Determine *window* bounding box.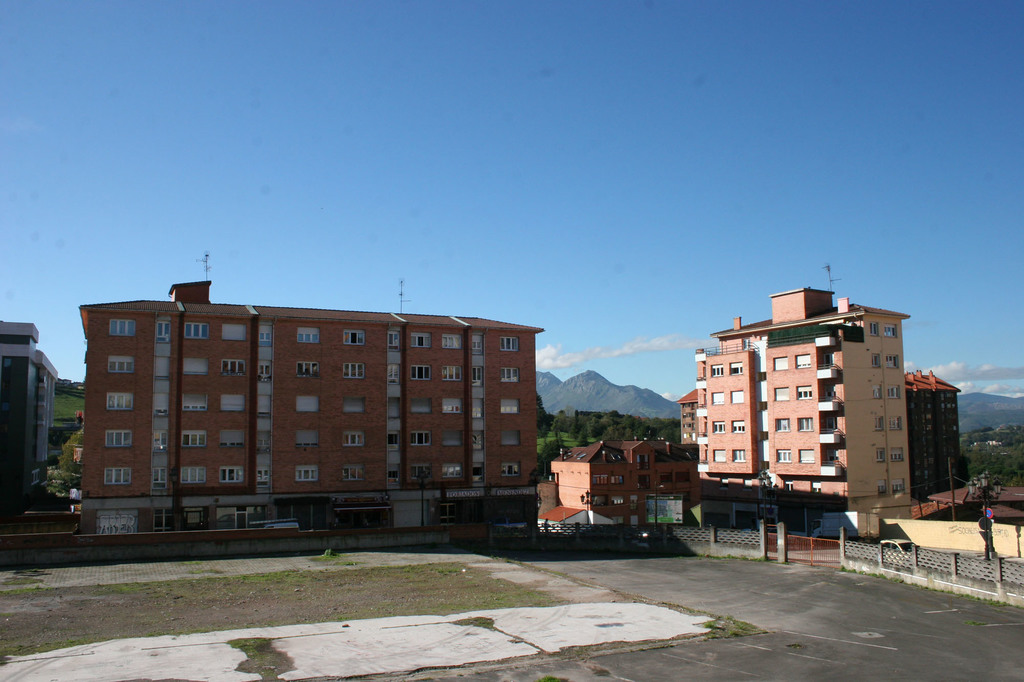
Determined: [498, 338, 520, 351].
